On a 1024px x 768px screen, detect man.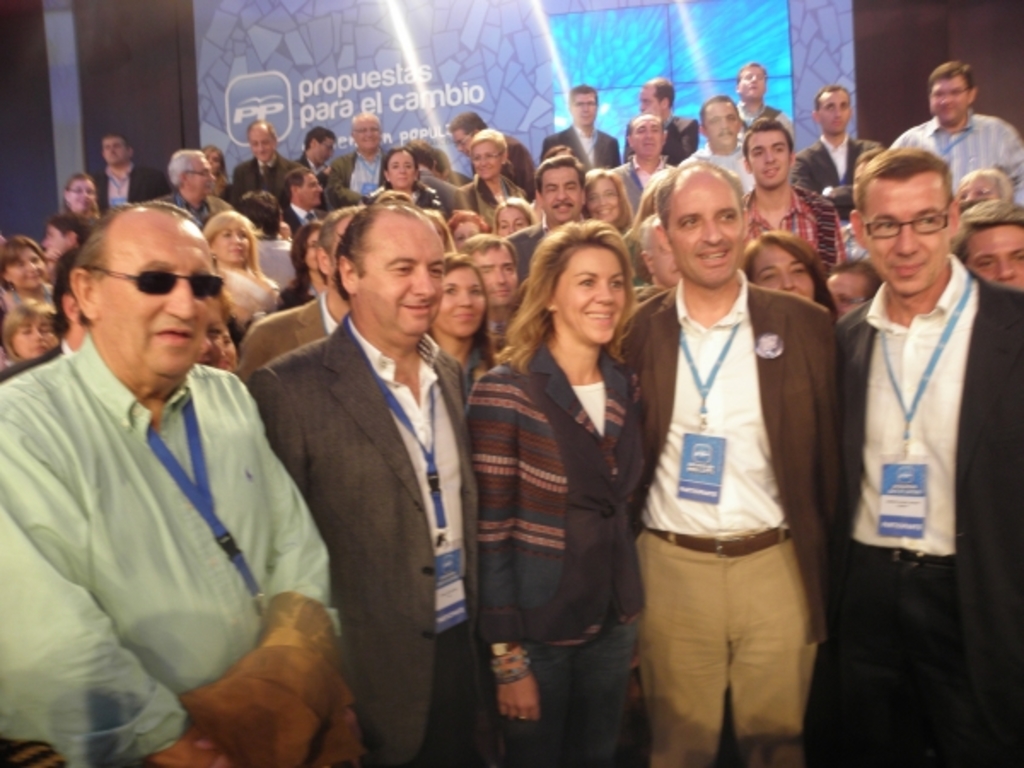
box=[821, 155, 1022, 766].
